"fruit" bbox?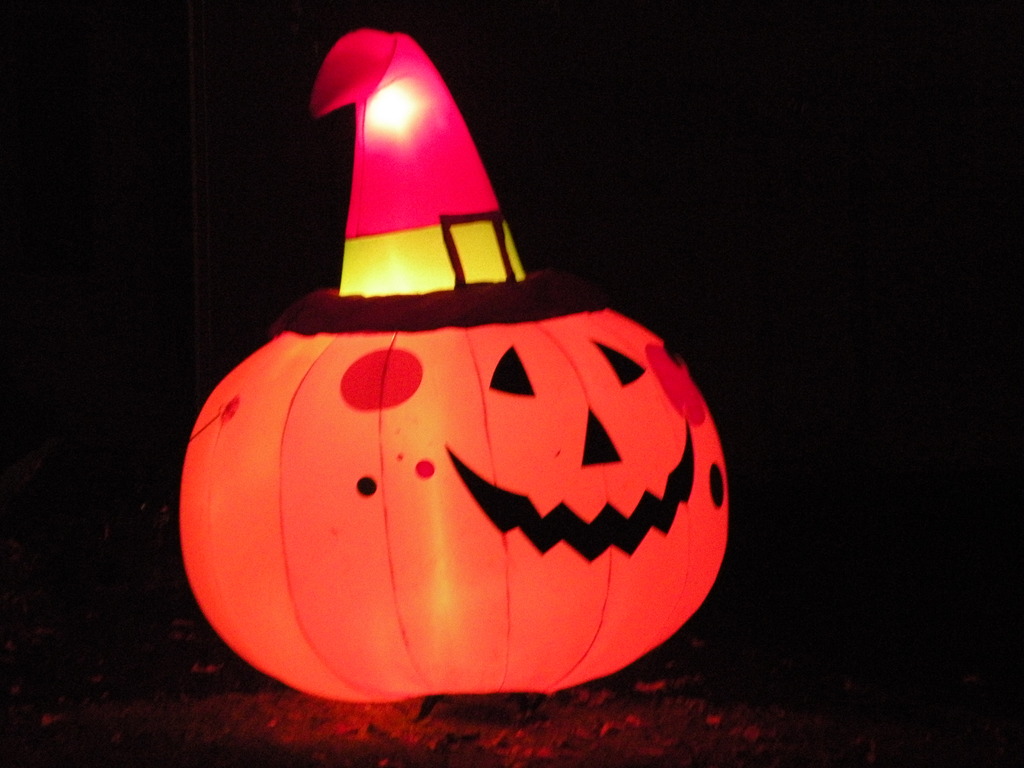
Rect(174, 299, 733, 696)
